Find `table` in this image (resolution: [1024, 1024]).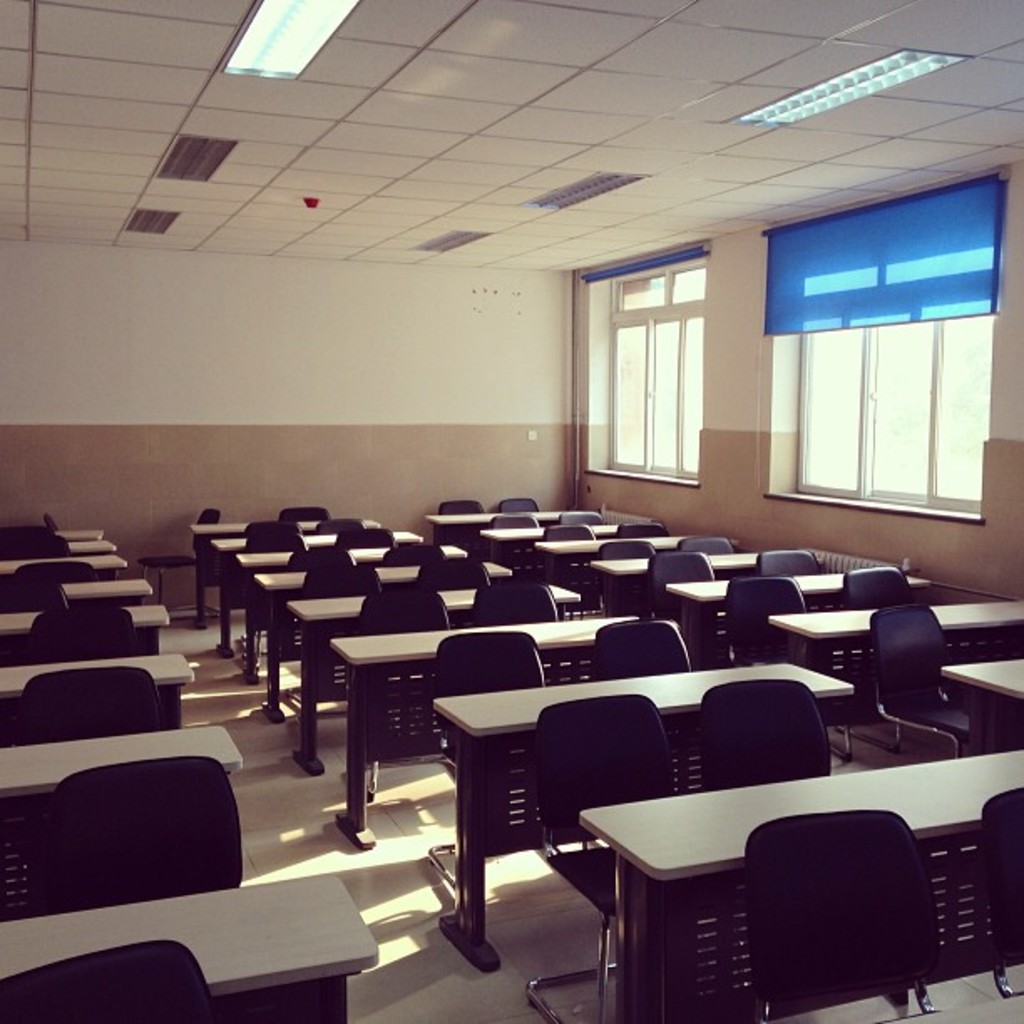
bbox=[574, 750, 1022, 1022].
